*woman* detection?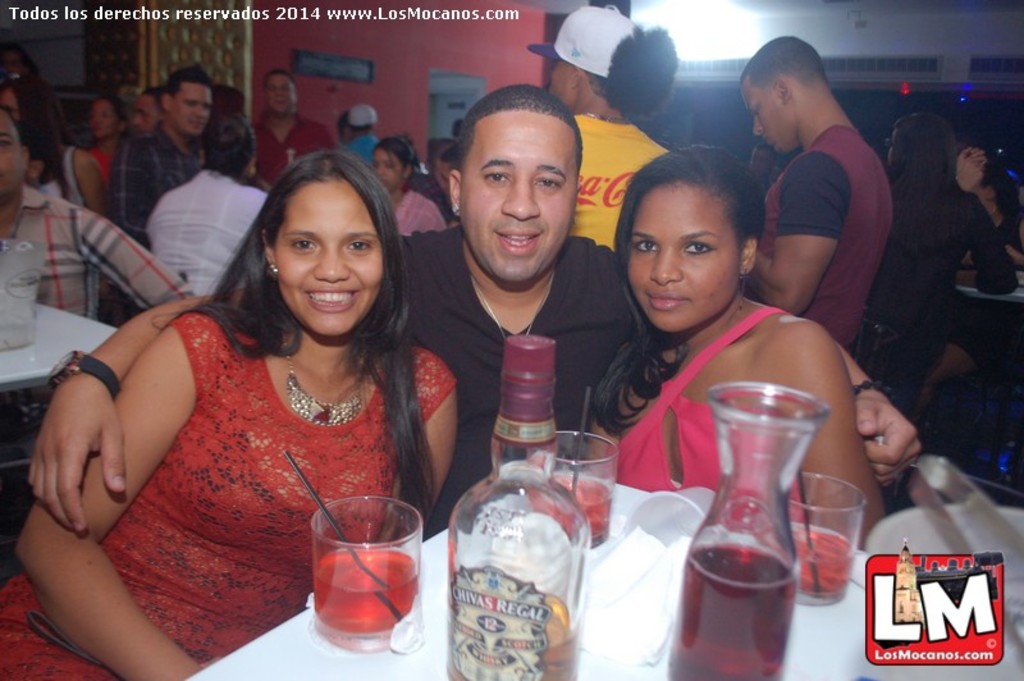
585 142 891 562
